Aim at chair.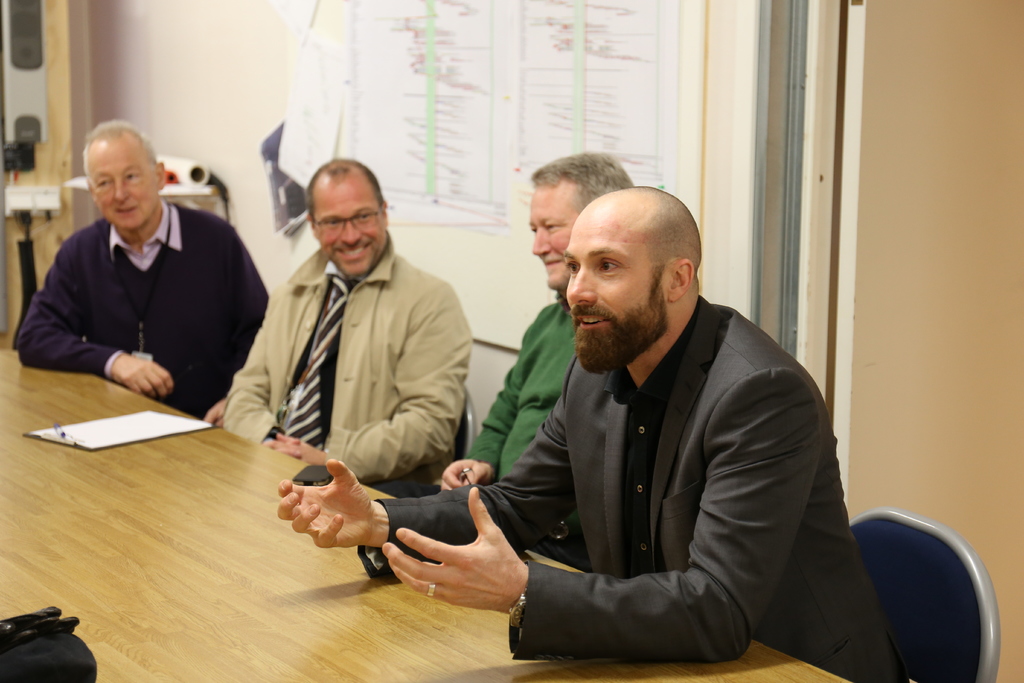
Aimed at region(446, 386, 479, 462).
